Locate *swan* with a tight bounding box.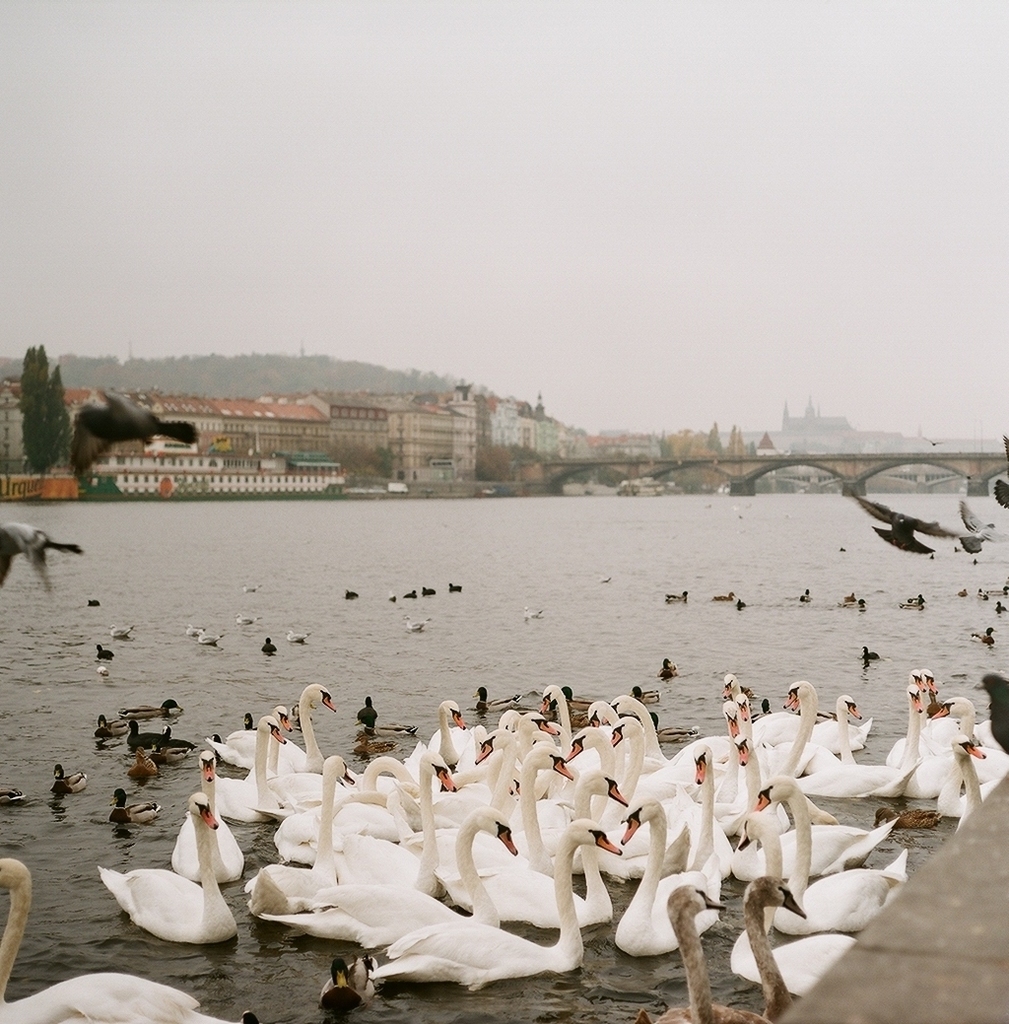
(93, 708, 128, 738).
